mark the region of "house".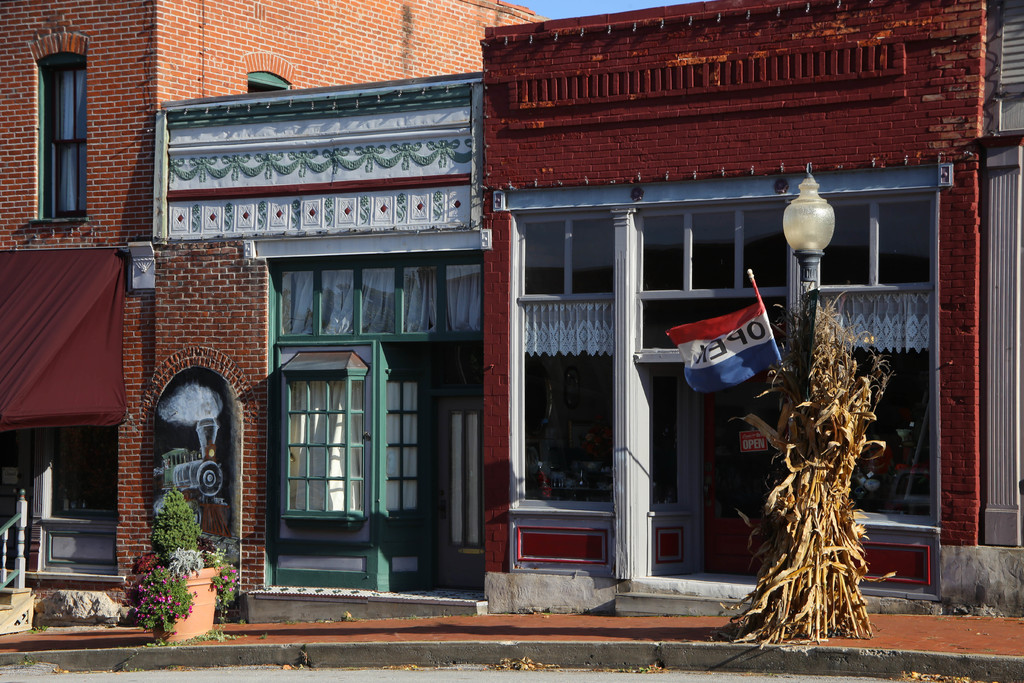
Region: [x1=484, y1=0, x2=1000, y2=614].
